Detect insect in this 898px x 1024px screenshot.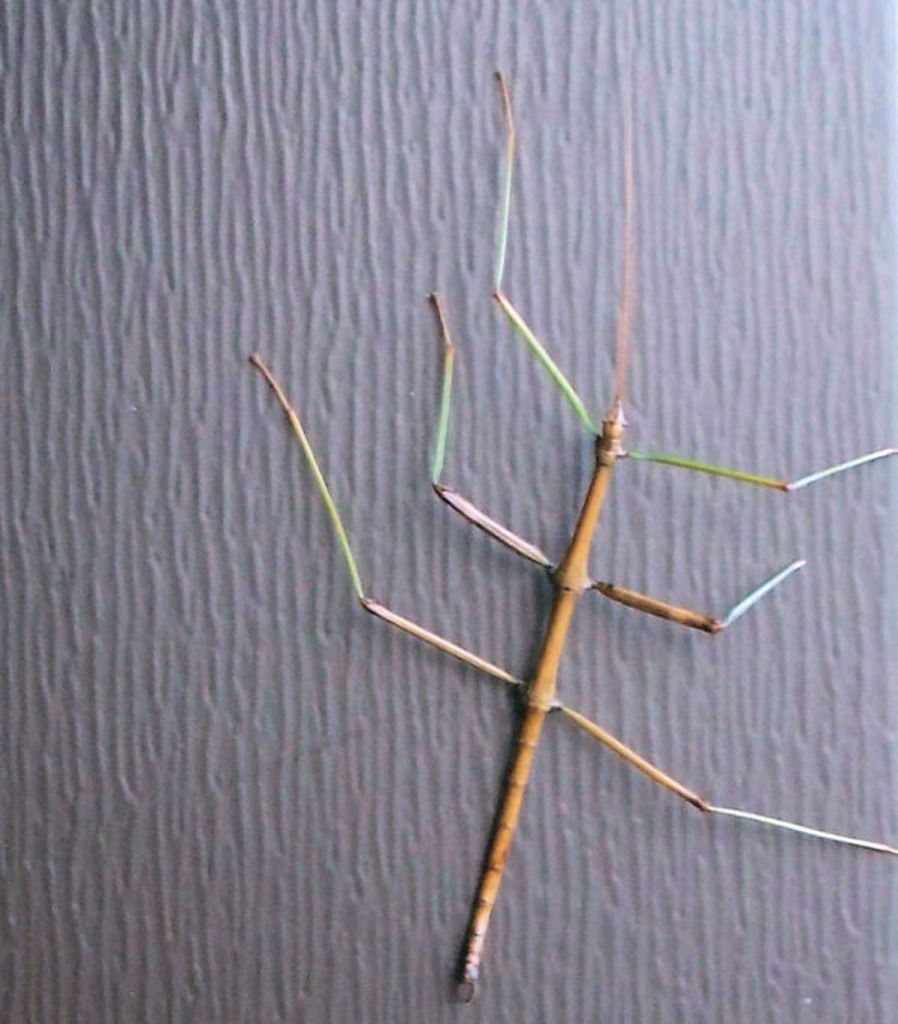
Detection: bbox=(247, 67, 897, 1003).
